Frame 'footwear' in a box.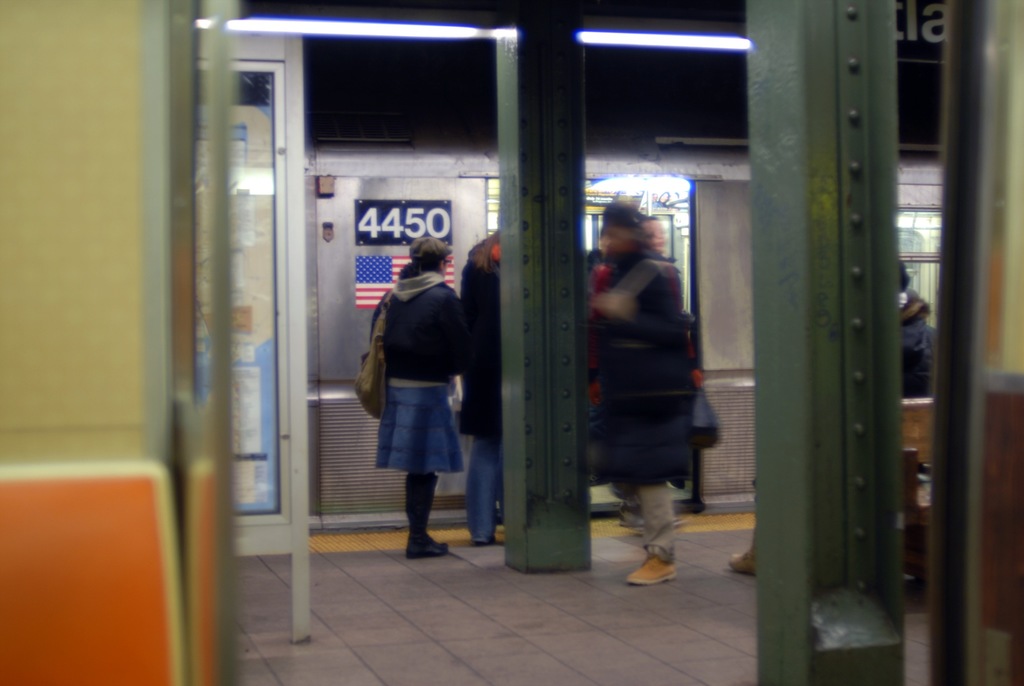
left=626, top=559, right=677, bottom=590.
